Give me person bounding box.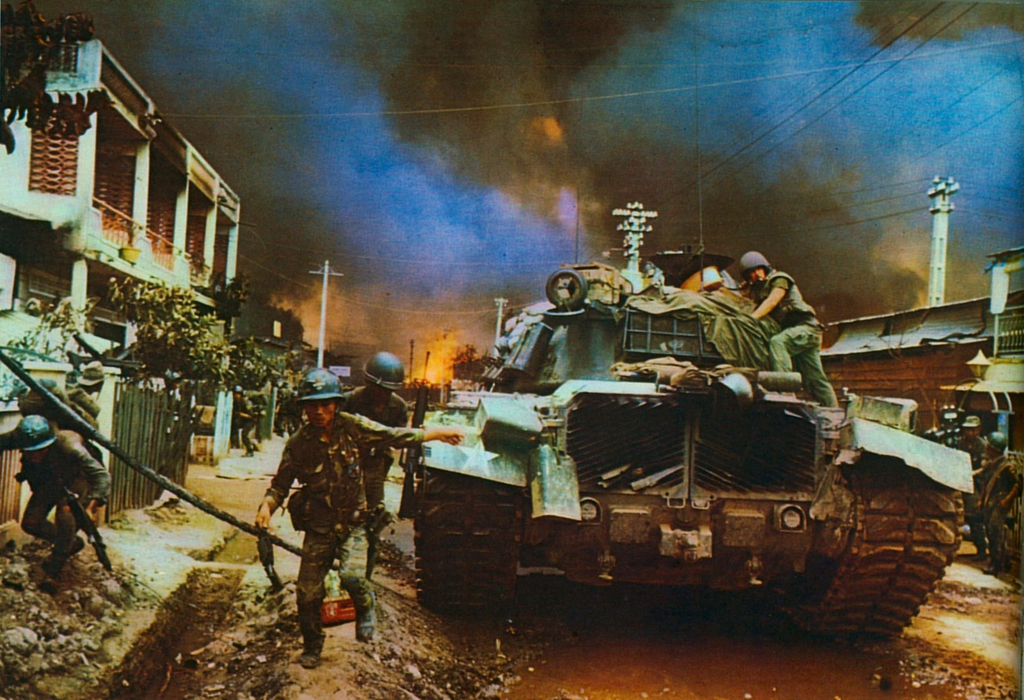
{"left": 249, "top": 363, "right": 462, "bottom": 666}.
